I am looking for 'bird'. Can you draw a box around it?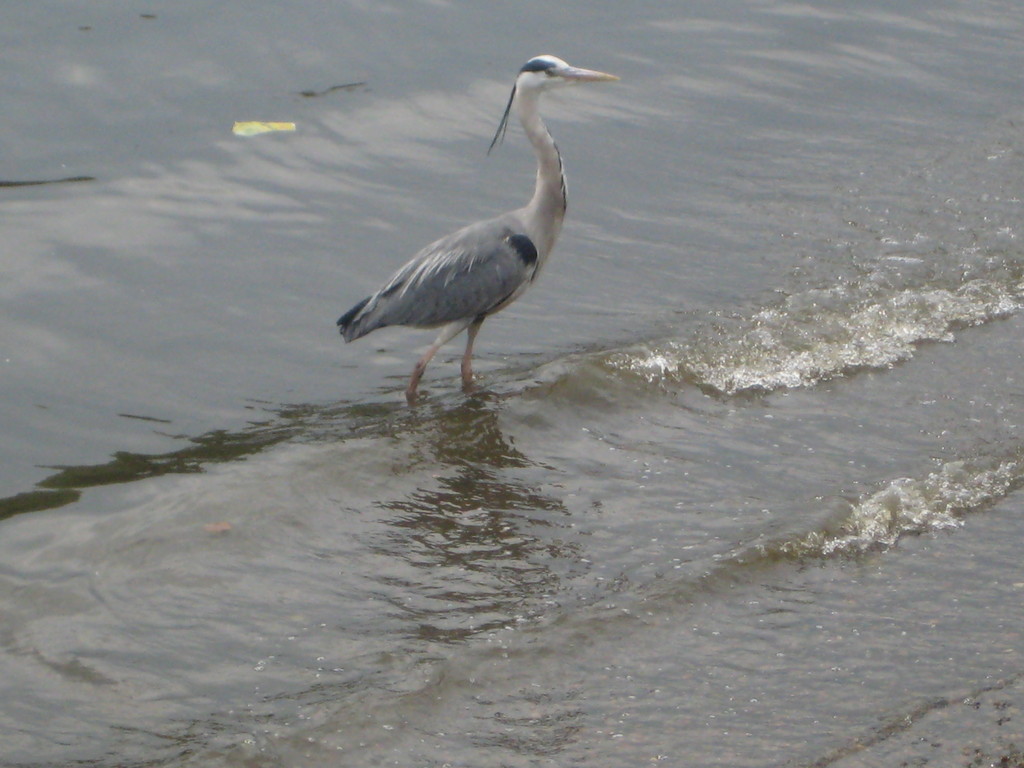
Sure, the bounding box is <bbox>326, 63, 619, 407</bbox>.
